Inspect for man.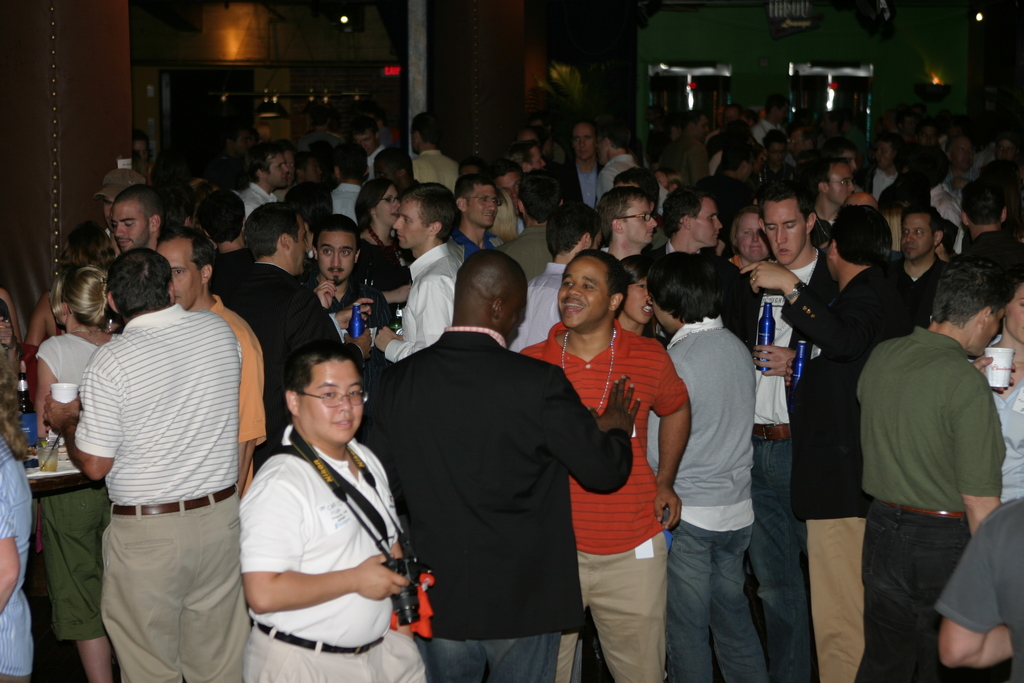
Inspection: (950, 173, 1023, 266).
